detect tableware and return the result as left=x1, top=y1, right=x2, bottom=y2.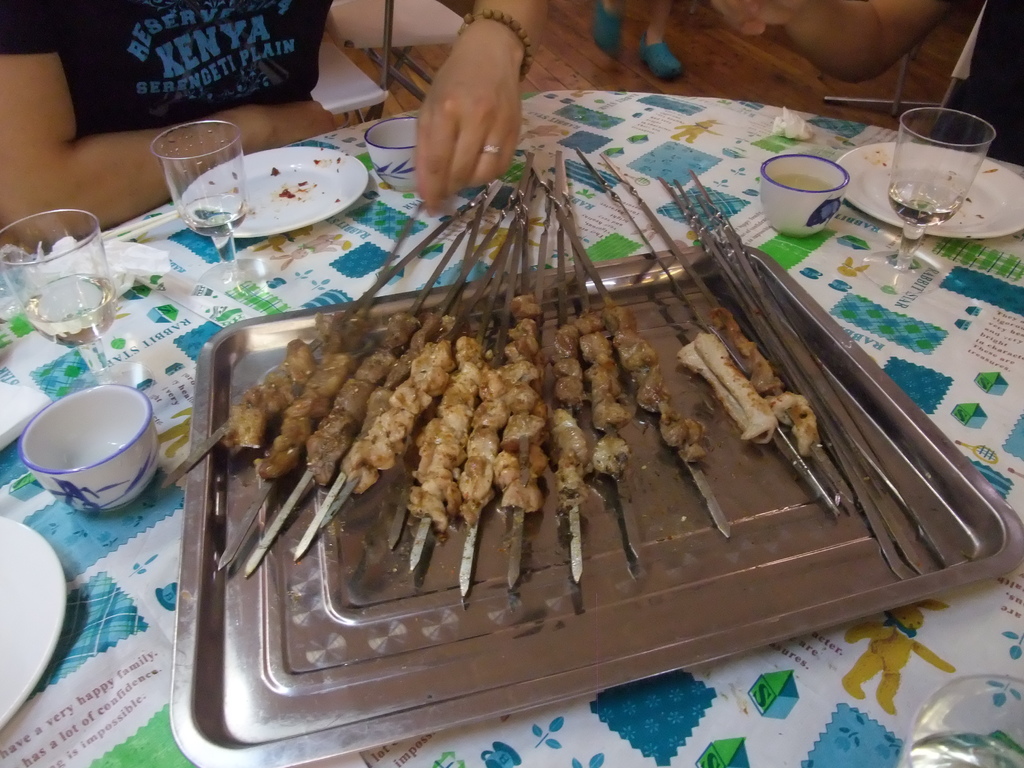
left=17, top=389, right=163, bottom=527.
